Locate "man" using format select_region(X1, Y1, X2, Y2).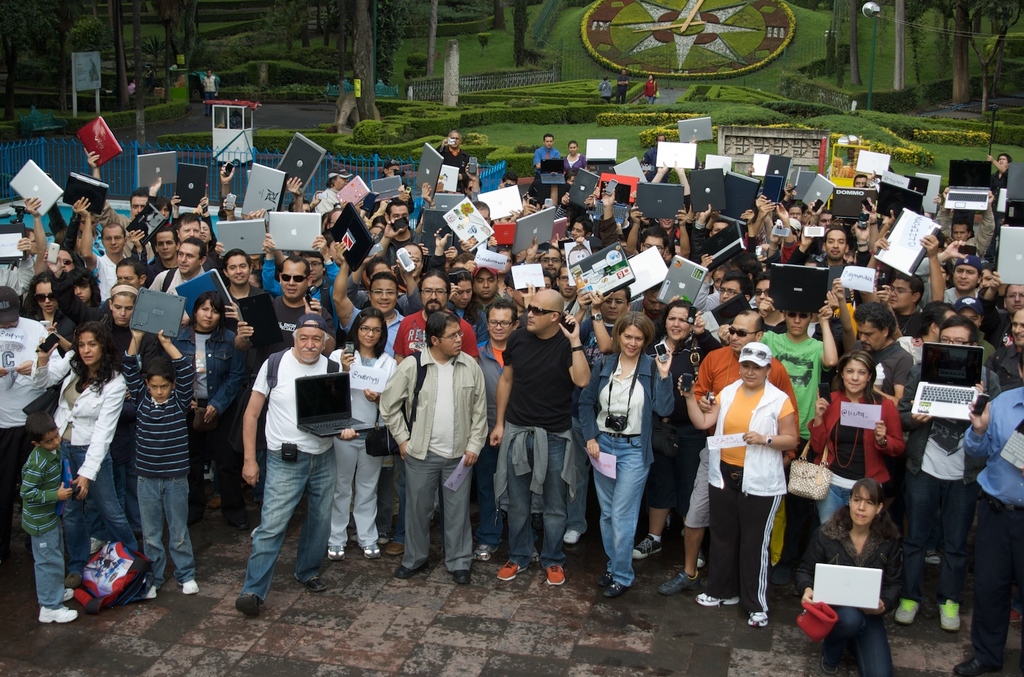
select_region(81, 153, 154, 255).
